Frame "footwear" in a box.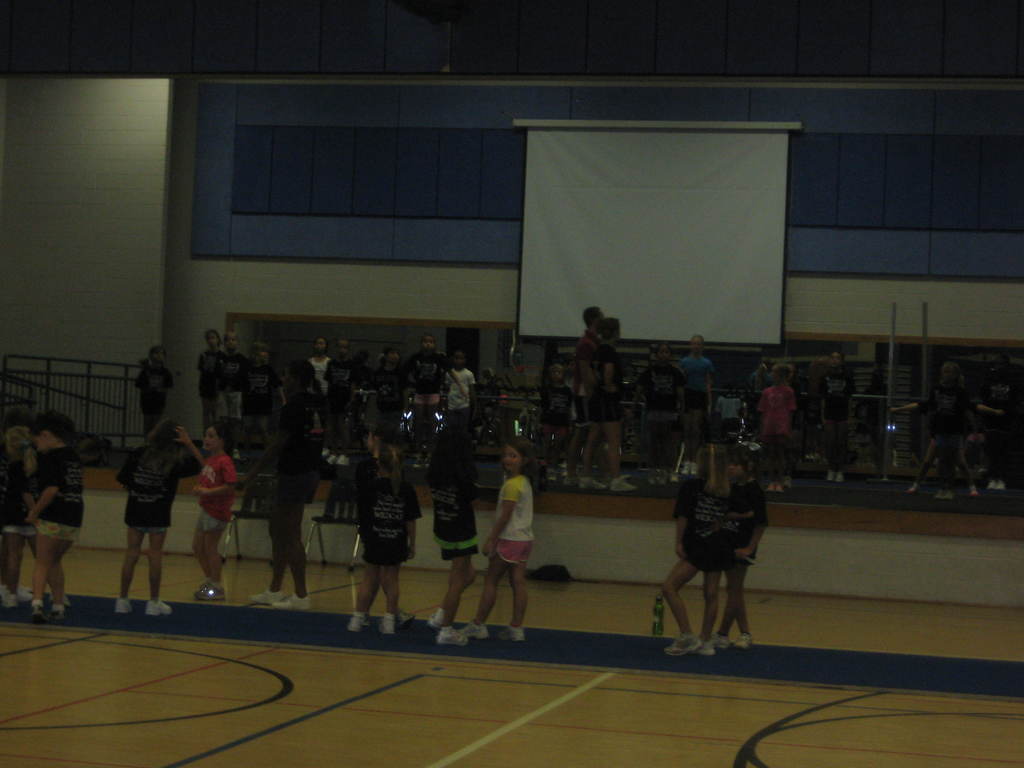
{"left": 29, "top": 598, "right": 42, "bottom": 626}.
